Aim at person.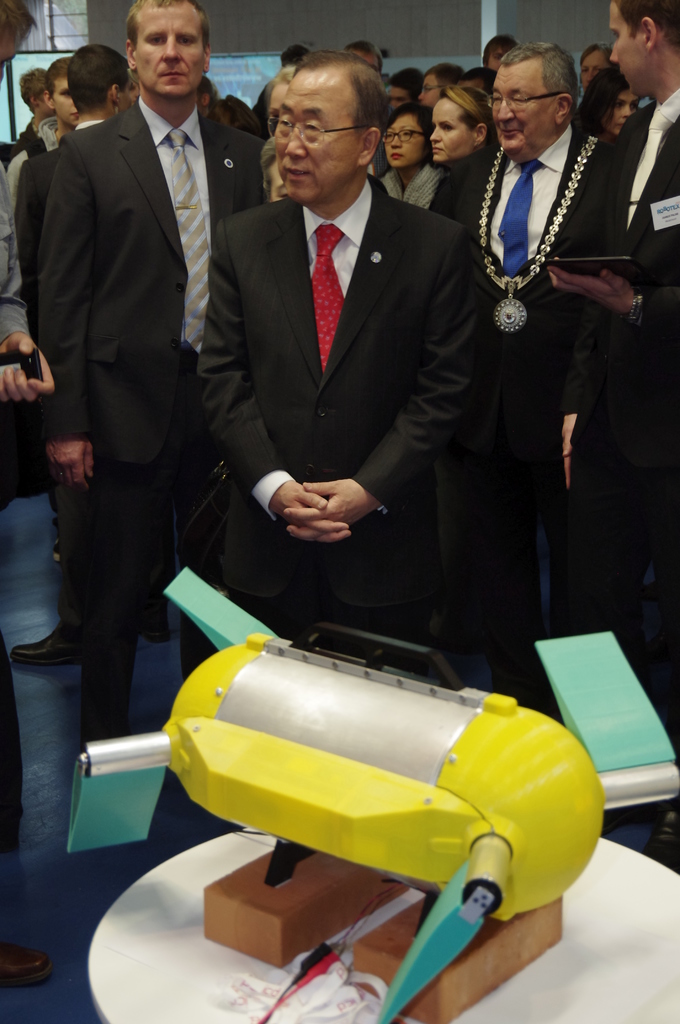
Aimed at pyautogui.locateOnScreen(15, 42, 134, 349).
